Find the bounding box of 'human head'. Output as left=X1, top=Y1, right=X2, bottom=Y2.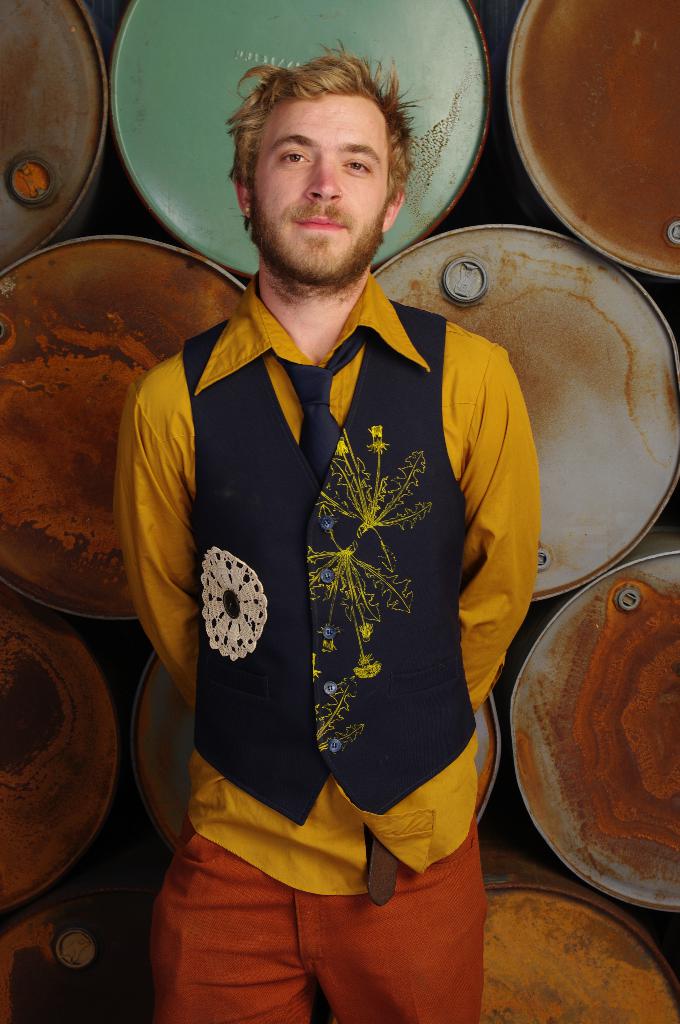
left=223, top=46, right=415, bottom=248.
